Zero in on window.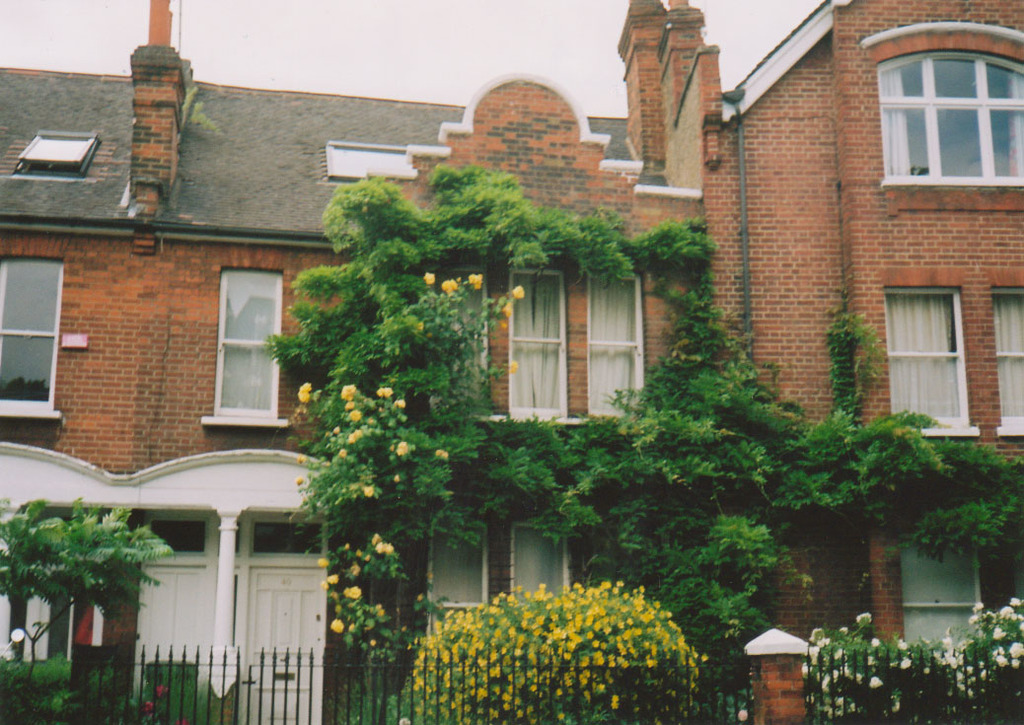
Zeroed in: 889,292,966,426.
